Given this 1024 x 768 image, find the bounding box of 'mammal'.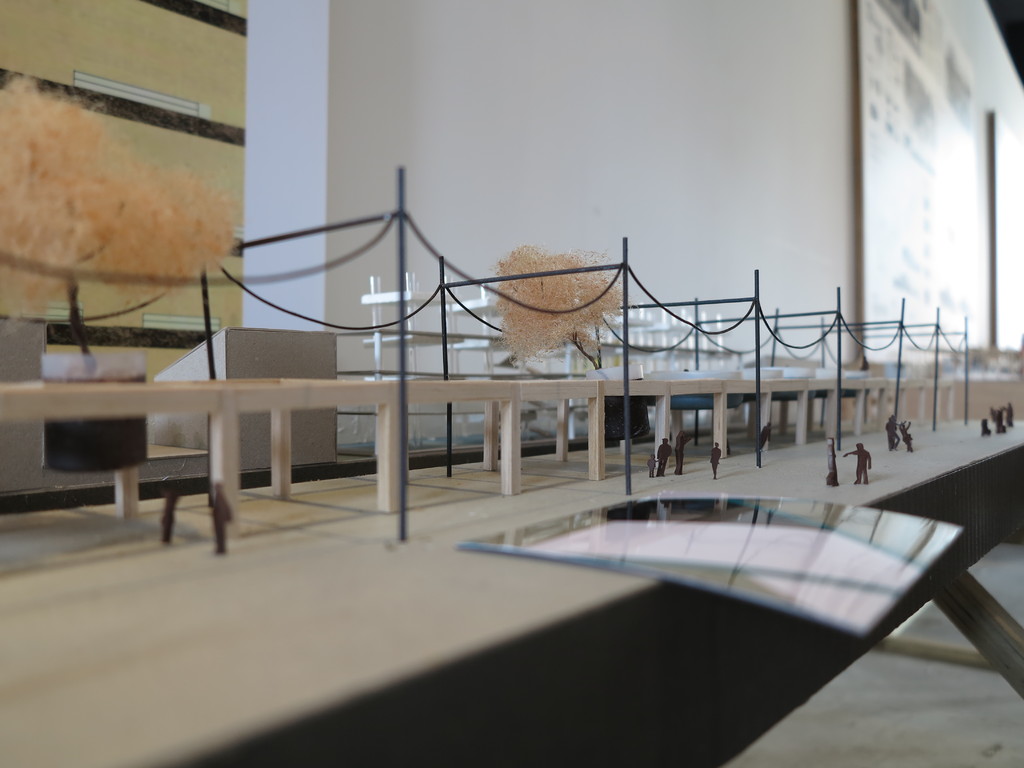
box(656, 435, 672, 477).
